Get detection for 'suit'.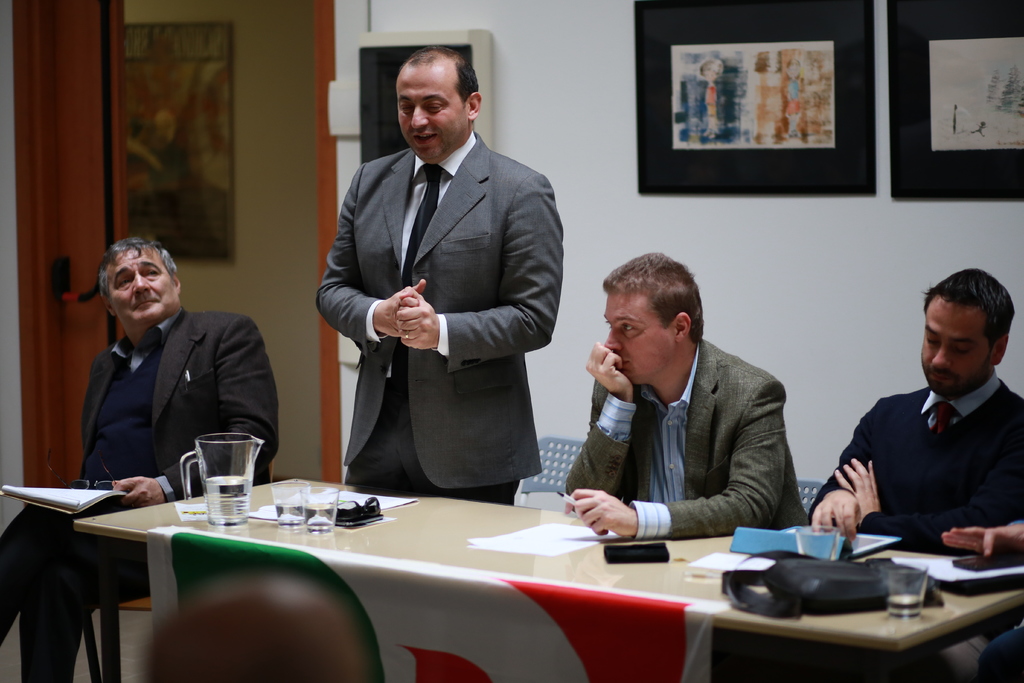
Detection: bbox(314, 130, 564, 506).
